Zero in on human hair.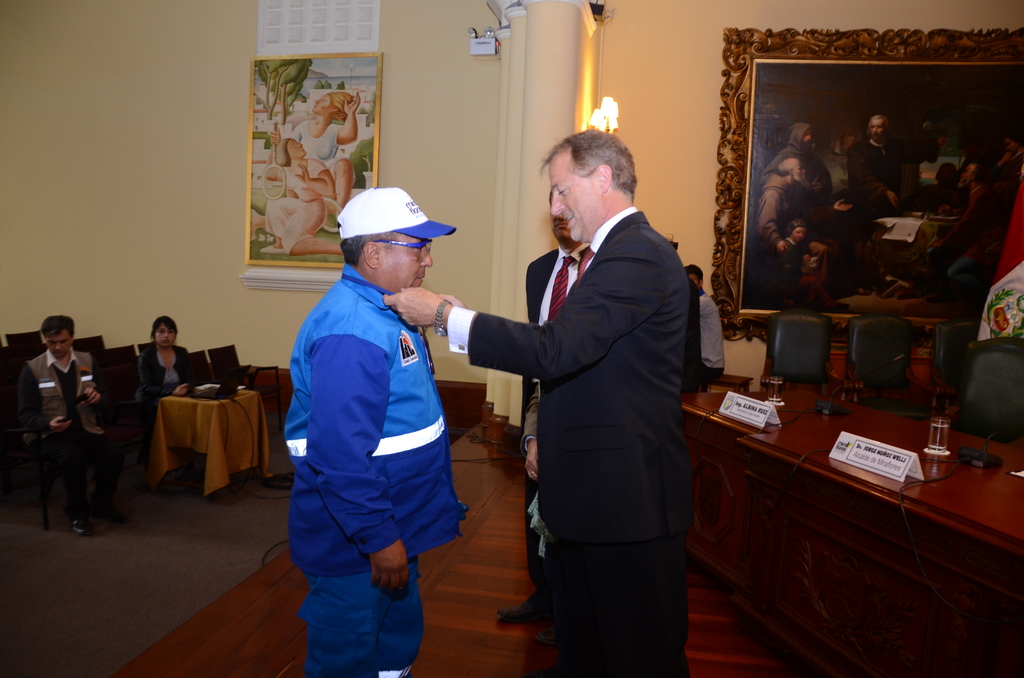
Zeroed in: {"x1": 685, "y1": 263, "x2": 706, "y2": 283}.
